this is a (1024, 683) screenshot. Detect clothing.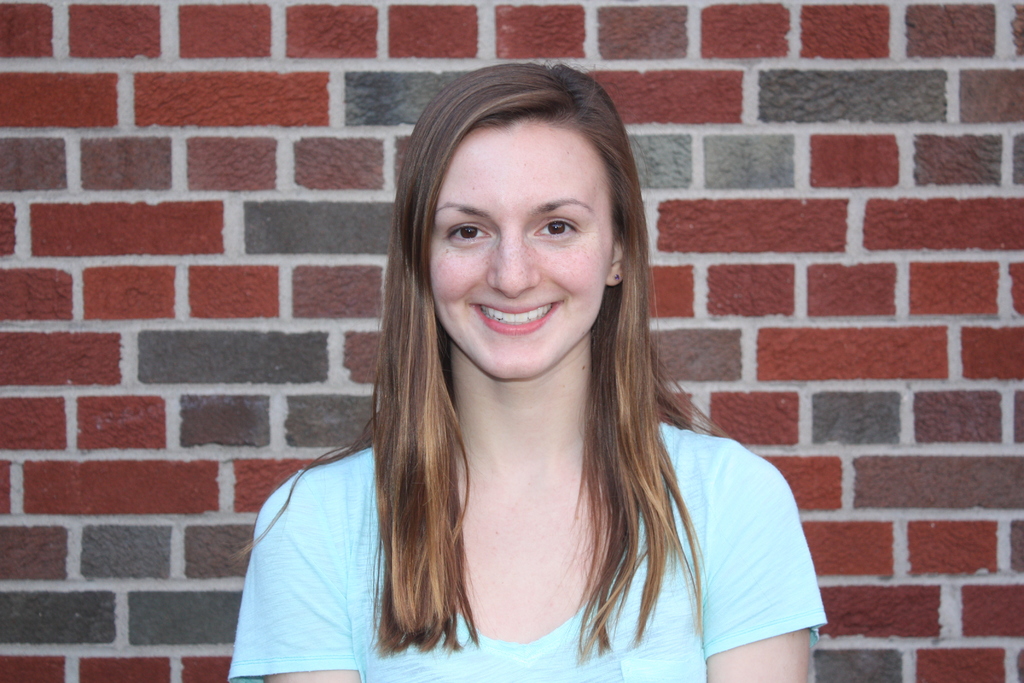
left=221, top=413, right=826, bottom=682.
